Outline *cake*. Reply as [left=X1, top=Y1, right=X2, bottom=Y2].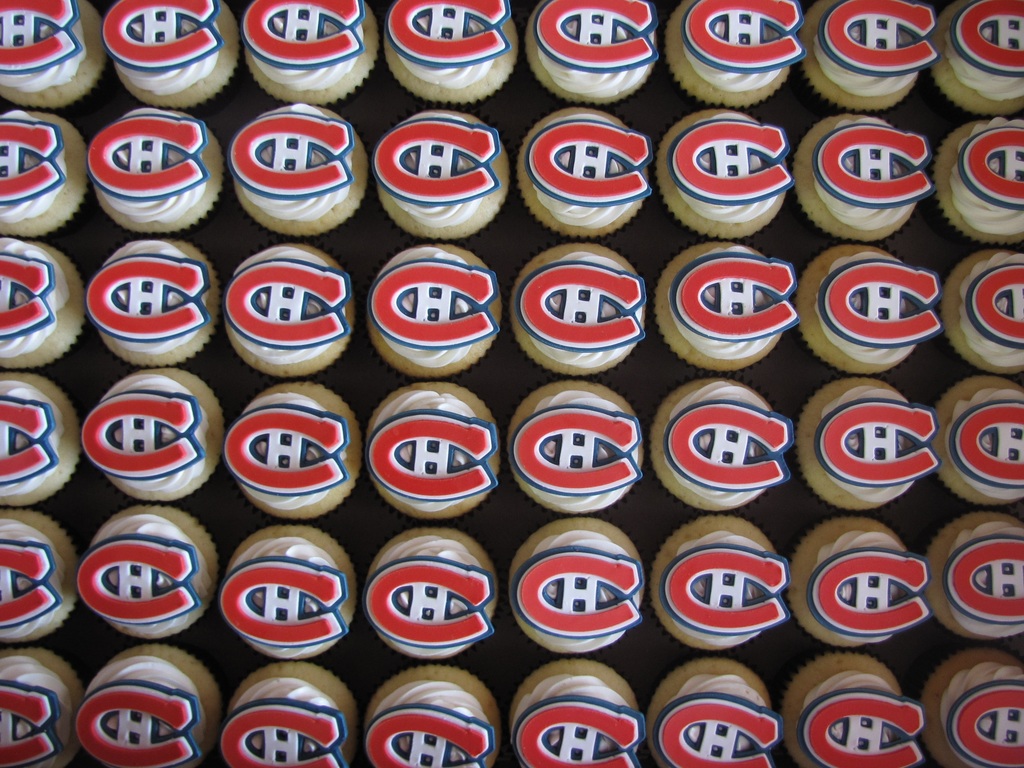
[left=649, top=512, right=792, bottom=659].
